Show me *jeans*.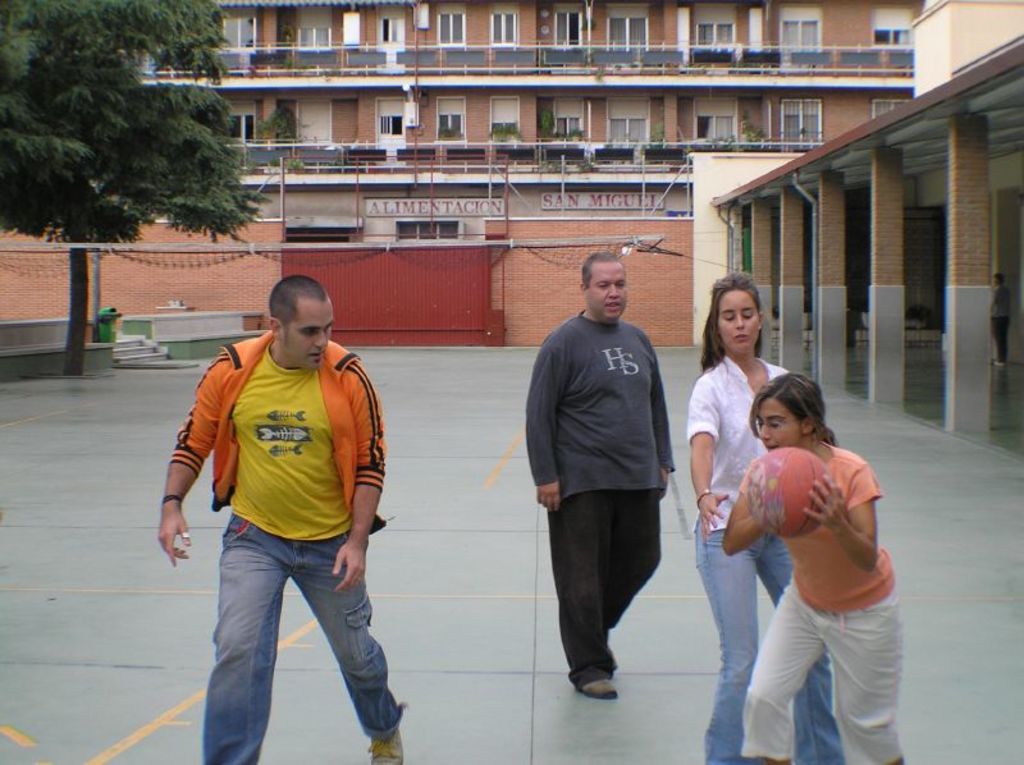
*jeans* is here: BBox(202, 512, 404, 764).
